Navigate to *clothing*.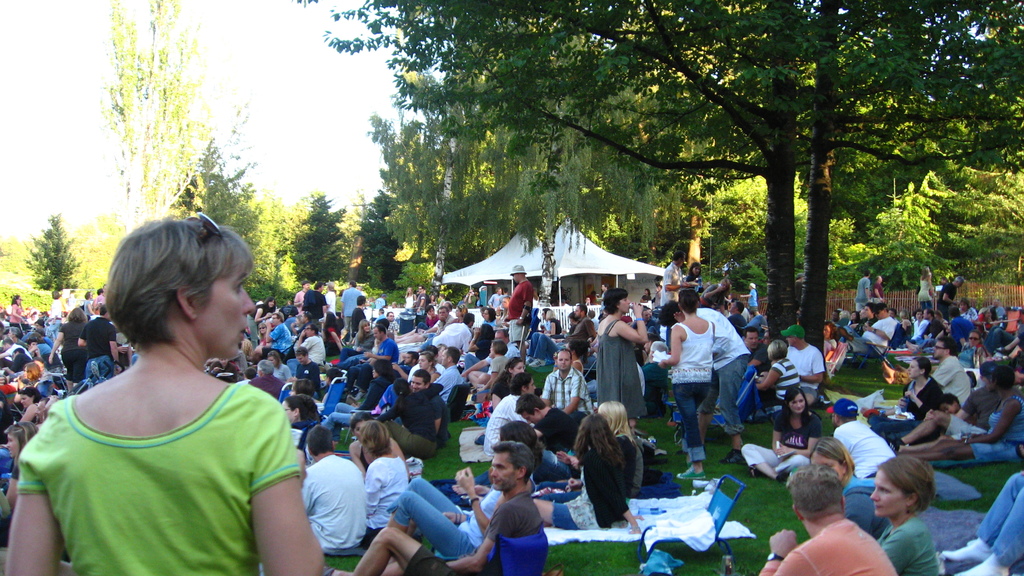
Navigation target: Rect(836, 479, 886, 542).
